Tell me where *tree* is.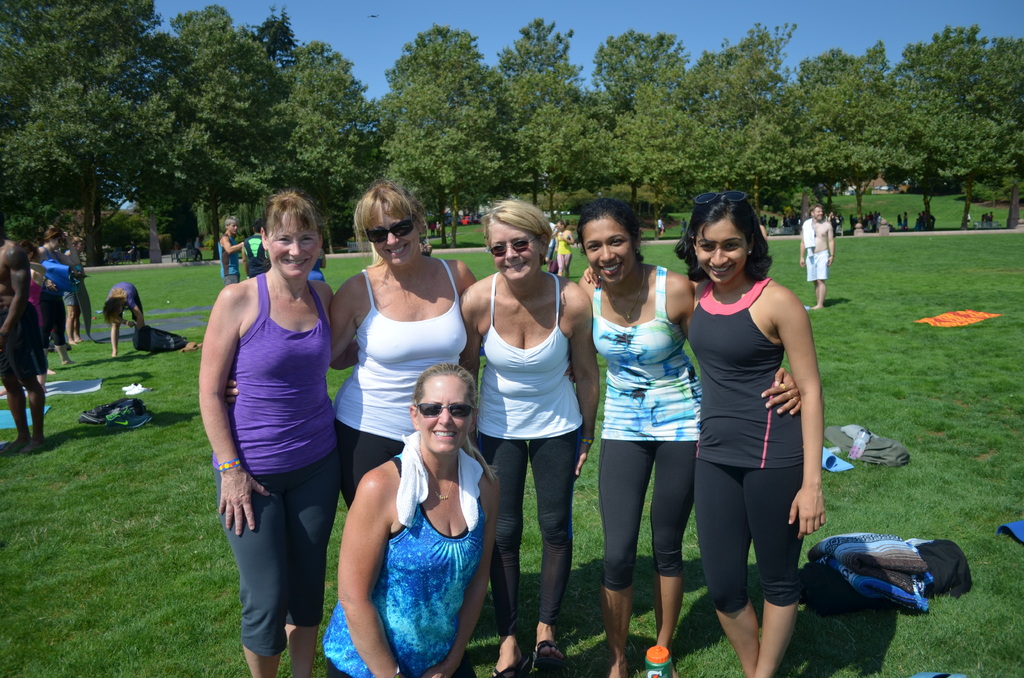
*tree* is at [527, 76, 594, 244].
